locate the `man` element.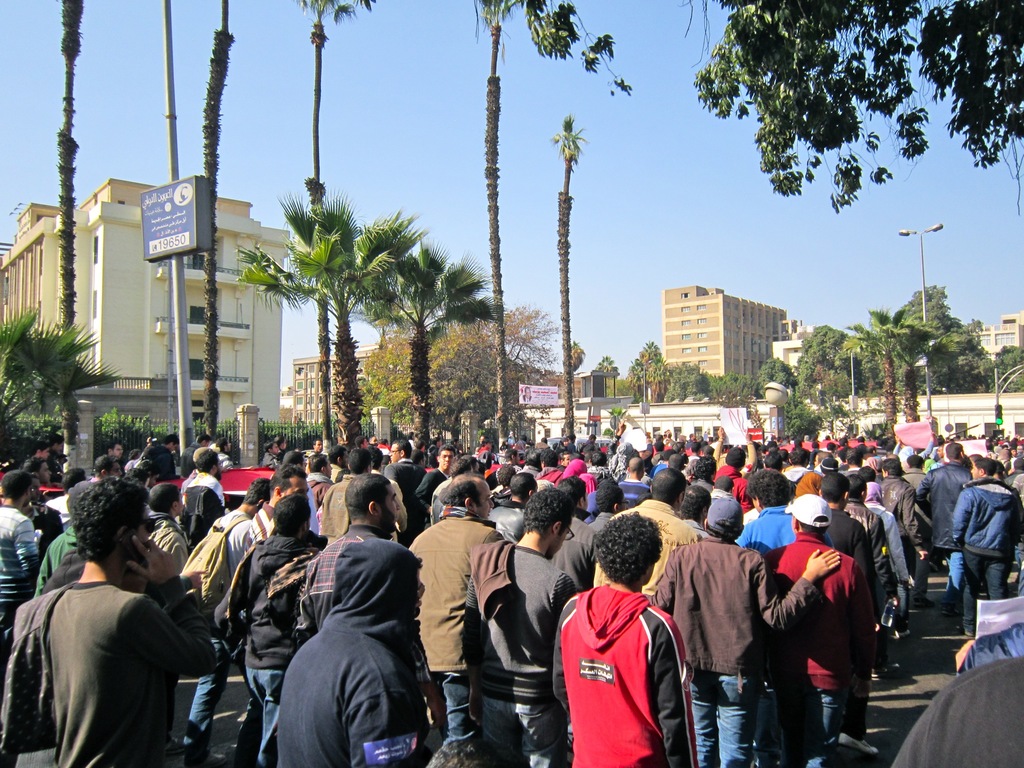
Element bbox: left=415, top=444, right=459, bottom=519.
